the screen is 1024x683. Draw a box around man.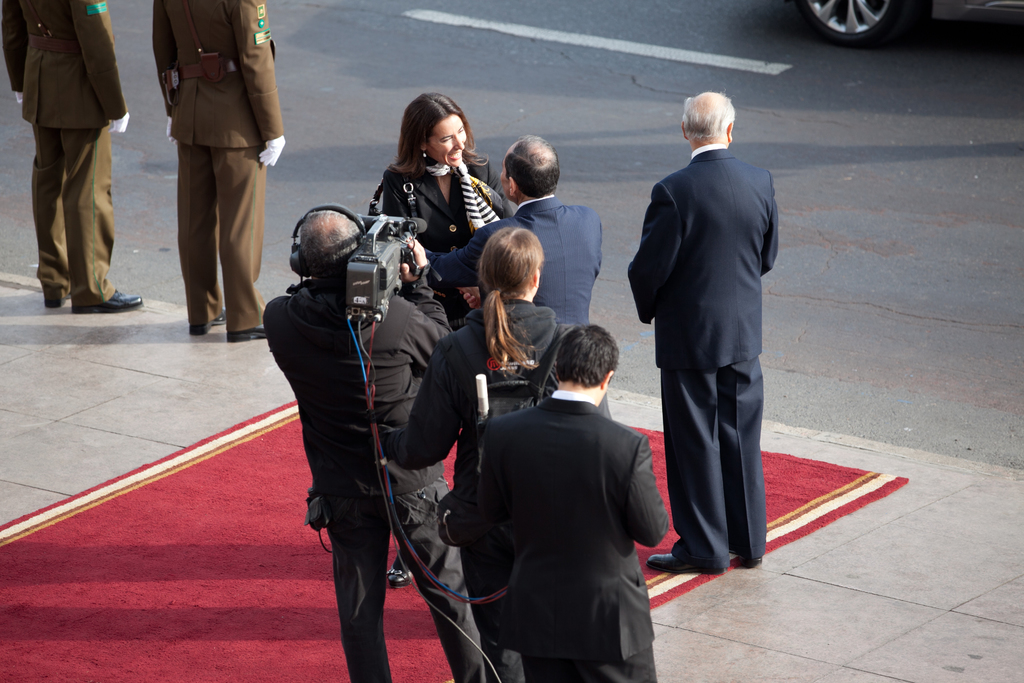
l=426, t=131, r=605, b=413.
